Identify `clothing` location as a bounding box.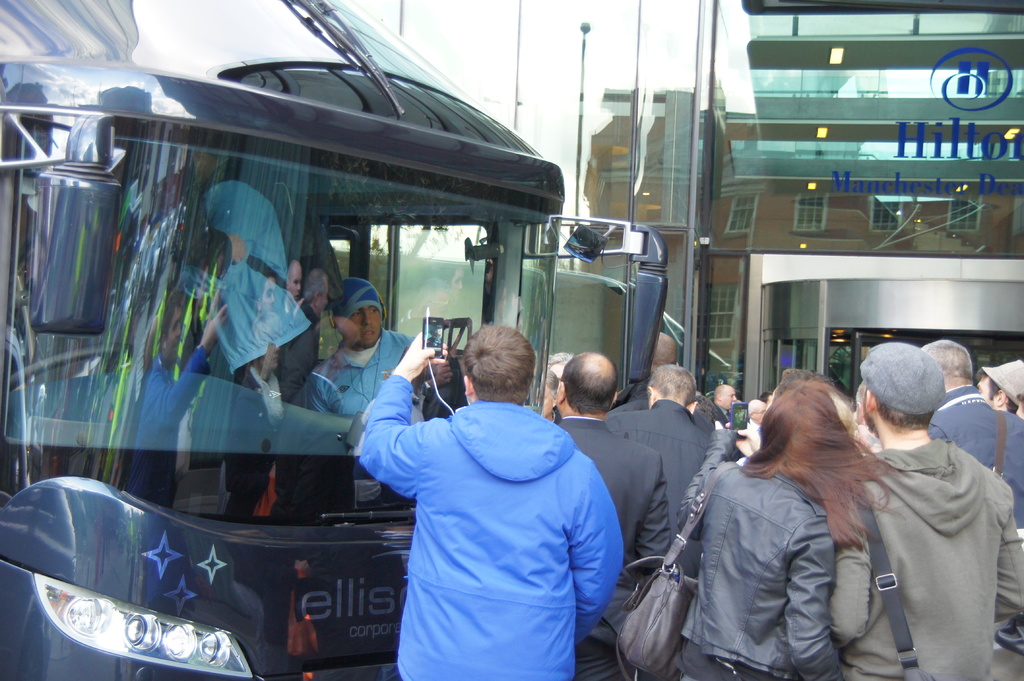
select_region(674, 457, 842, 680).
